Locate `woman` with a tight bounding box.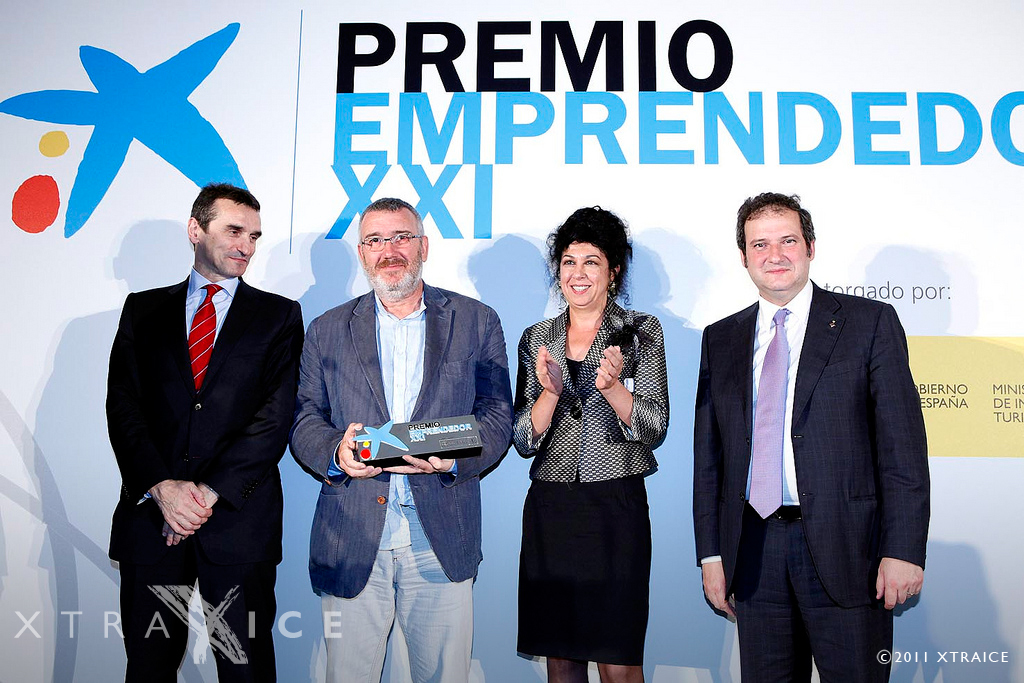
l=508, t=204, r=671, b=682.
